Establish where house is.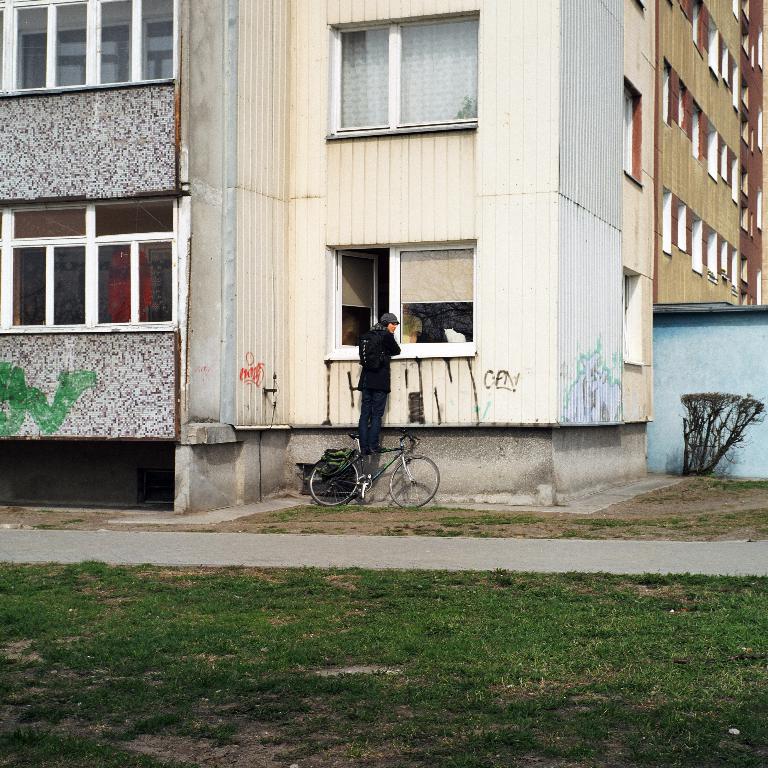
Established at [left=0, top=0, right=767, bottom=510].
